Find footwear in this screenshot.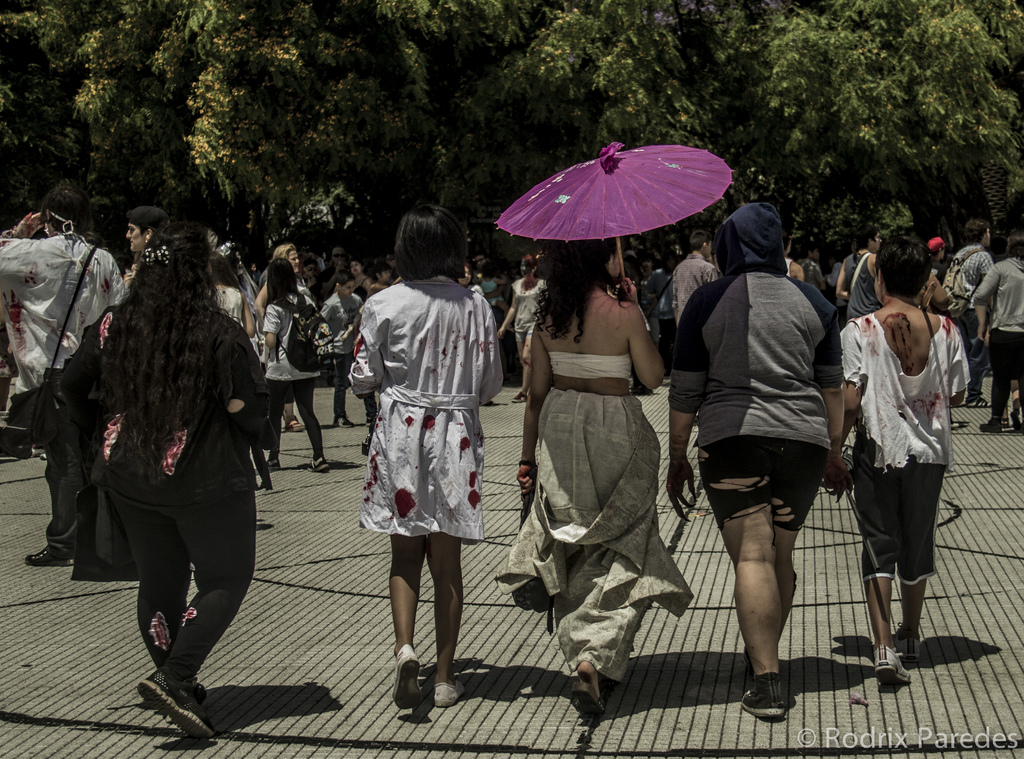
The bounding box for footwear is pyautogui.locateOnScreen(332, 416, 356, 431).
